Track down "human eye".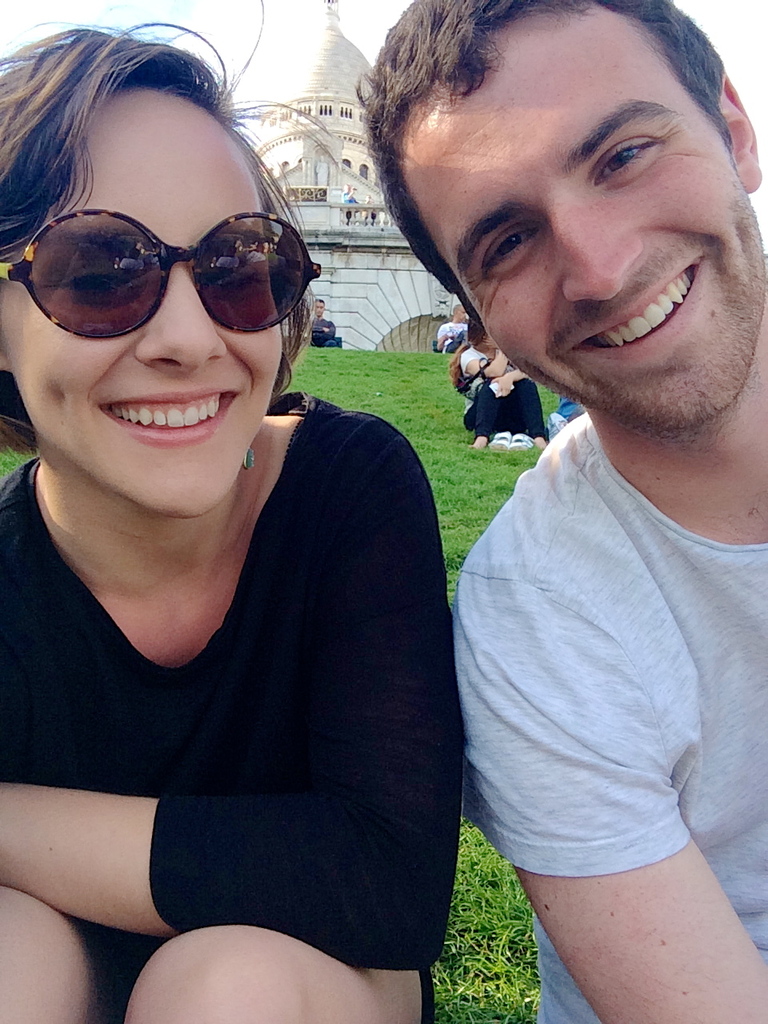
Tracked to region(58, 263, 137, 300).
